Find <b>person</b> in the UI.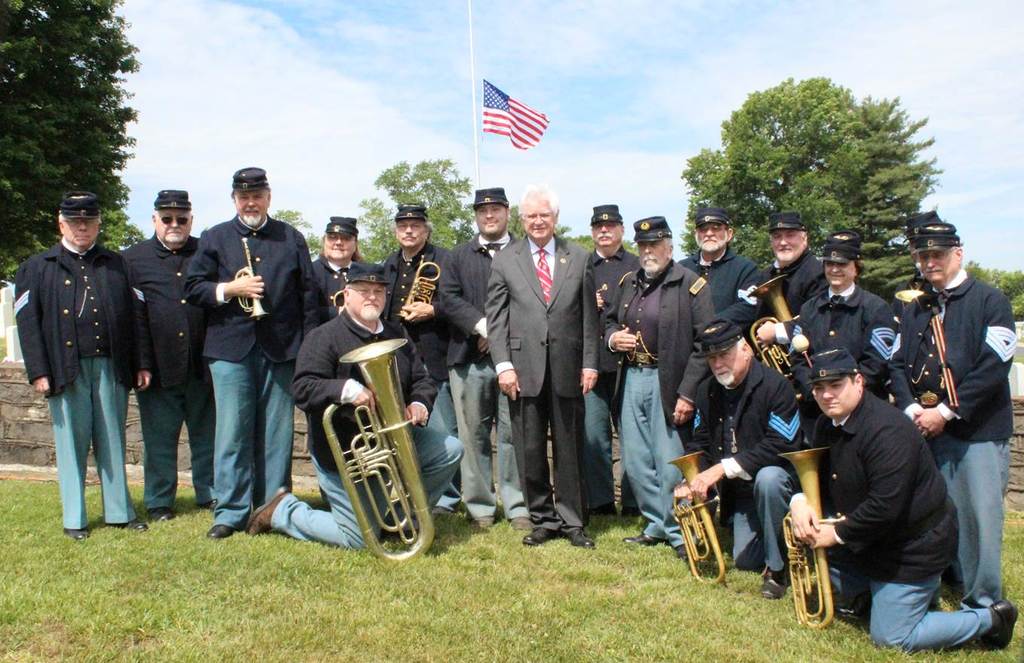
UI element at region(664, 321, 801, 601).
